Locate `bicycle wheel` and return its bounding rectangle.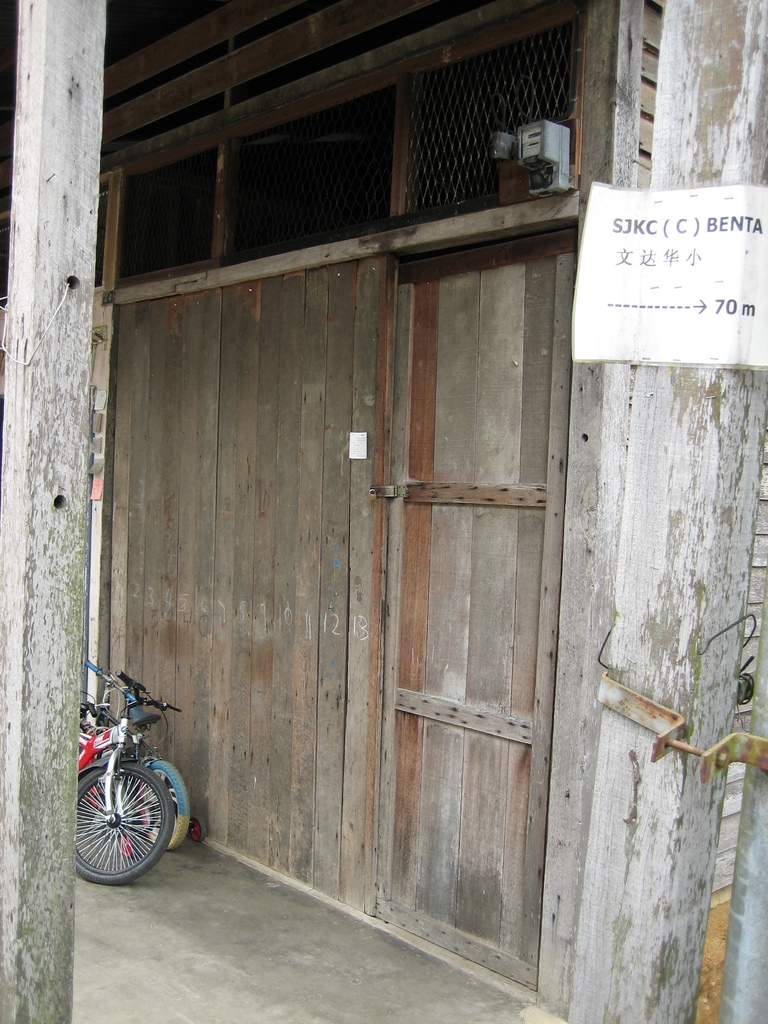
(x1=139, y1=760, x2=188, y2=851).
